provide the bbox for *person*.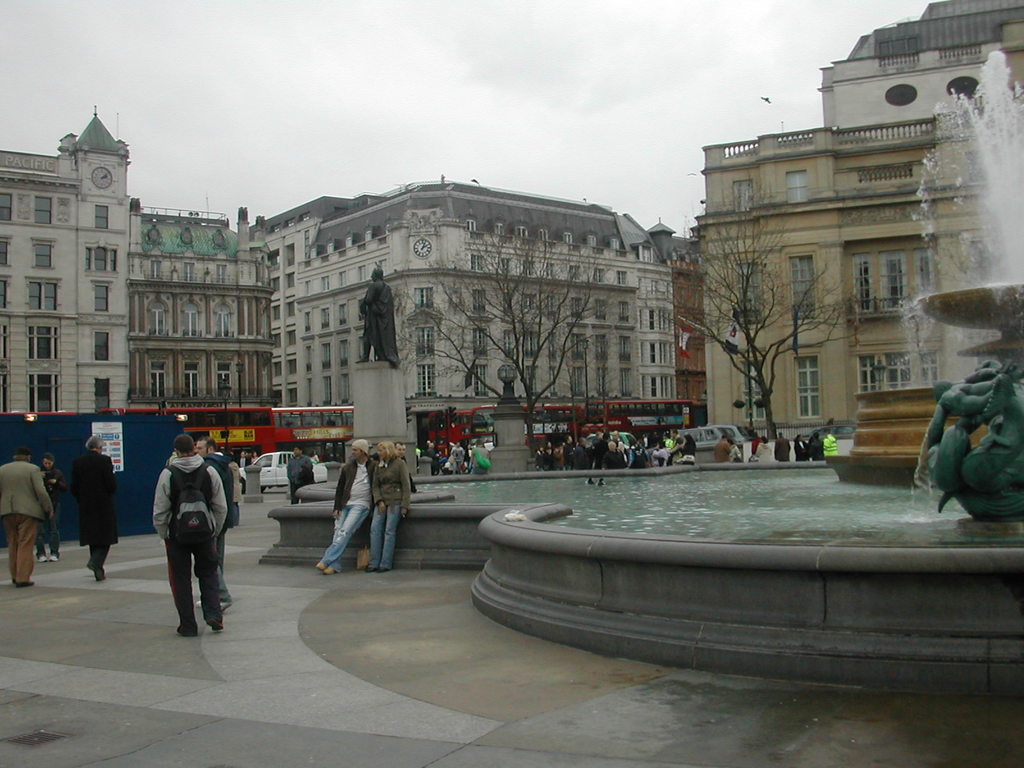
BBox(44, 448, 63, 558).
